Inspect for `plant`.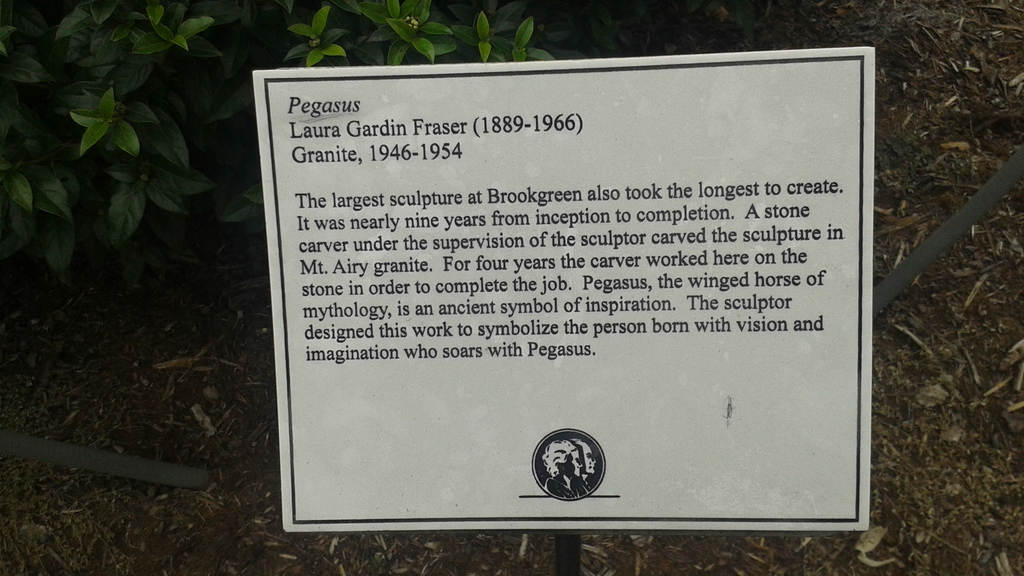
Inspection: (left=0, top=0, right=232, bottom=289).
